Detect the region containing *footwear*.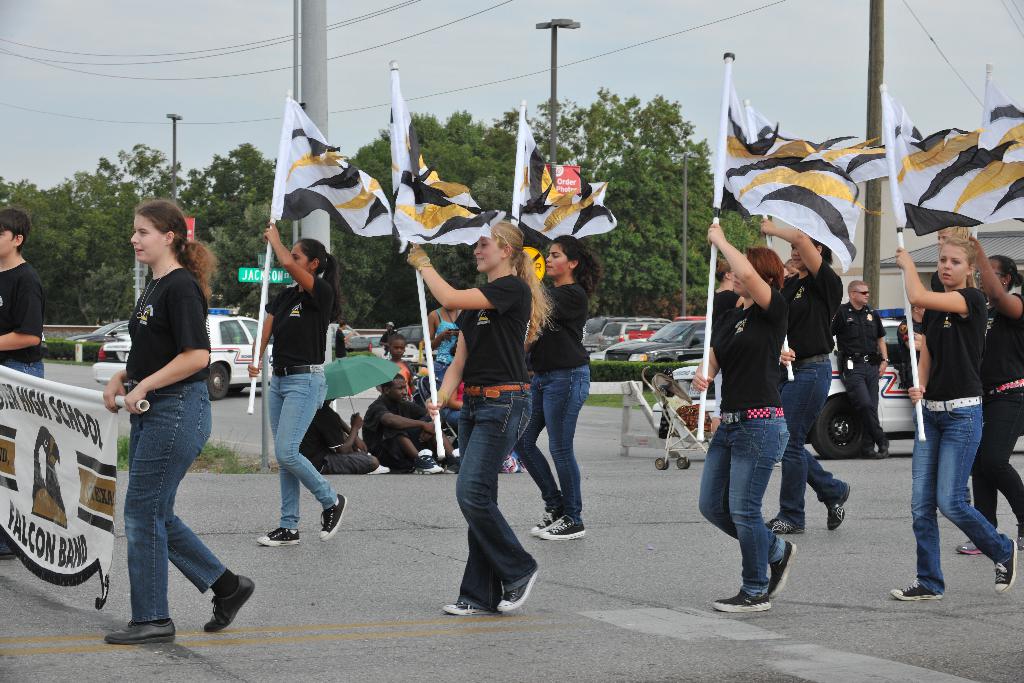
bbox=(540, 519, 587, 541).
